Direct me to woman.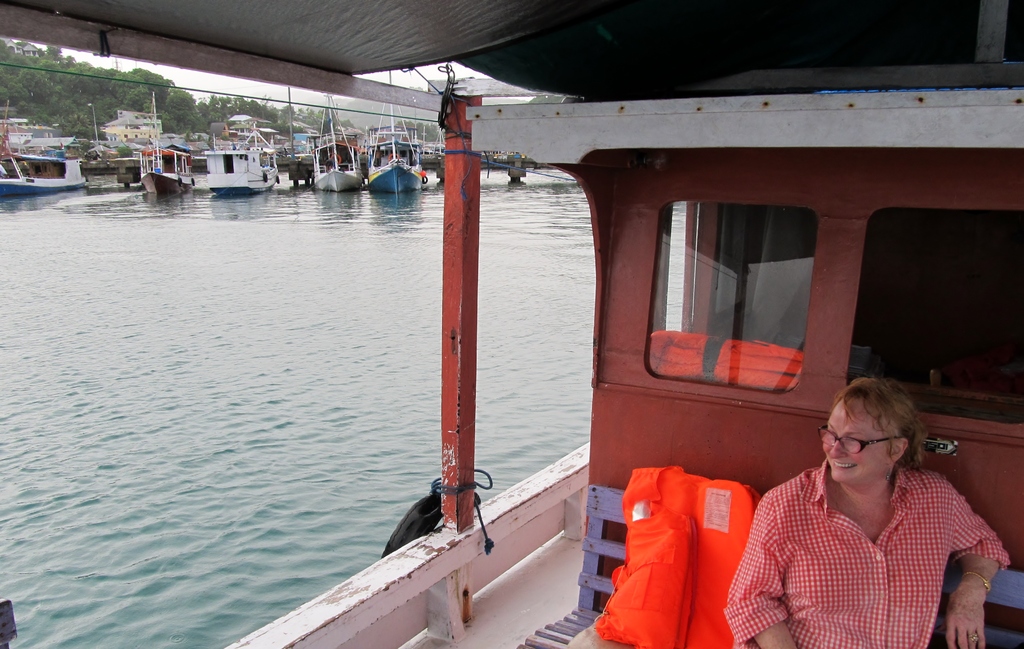
Direction: <region>723, 374, 1009, 648</region>.
